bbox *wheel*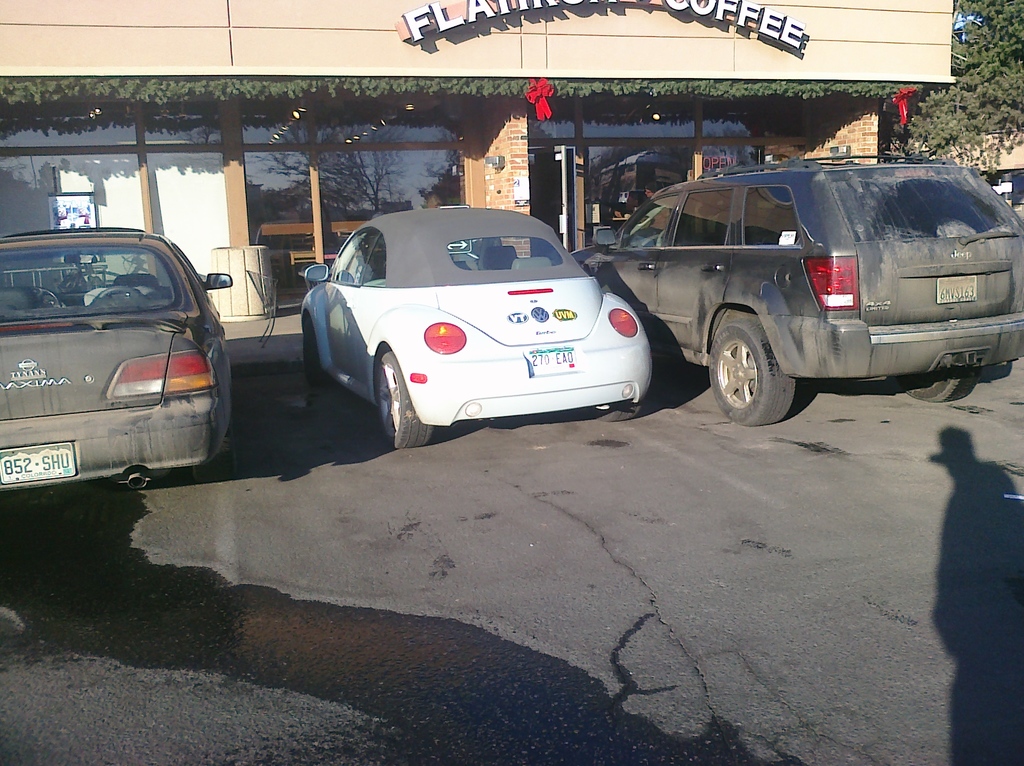
<box>380,350,430,447</box>
